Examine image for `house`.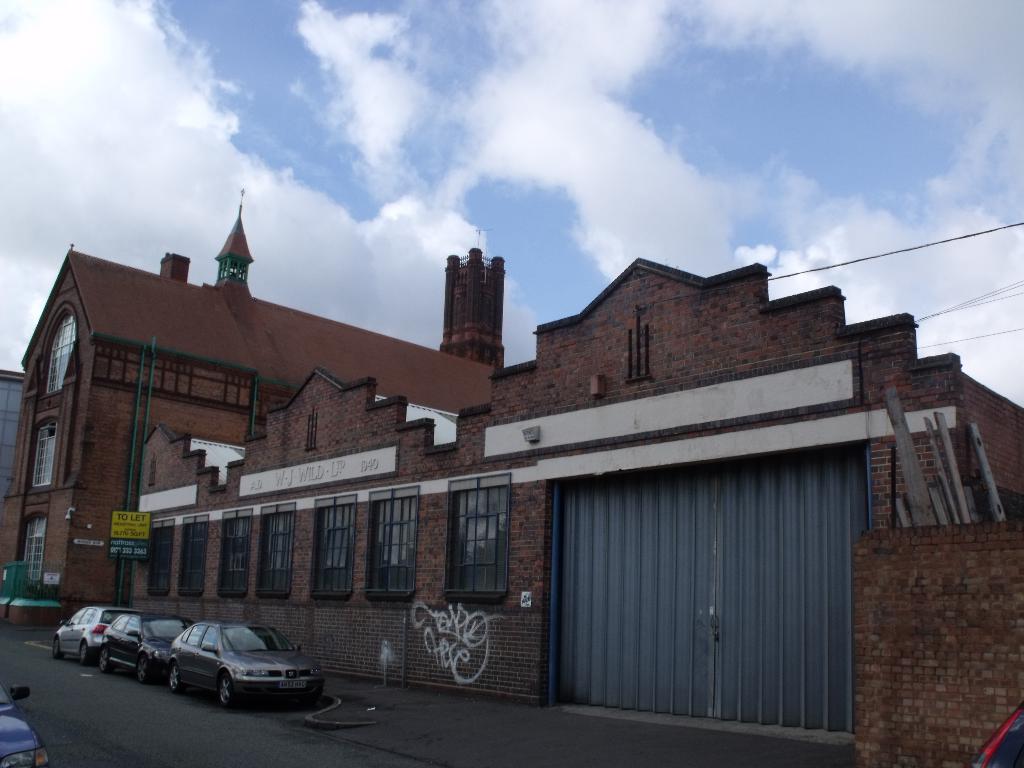
Examination result: (left=0, top=187, right=515, bottom=641).
